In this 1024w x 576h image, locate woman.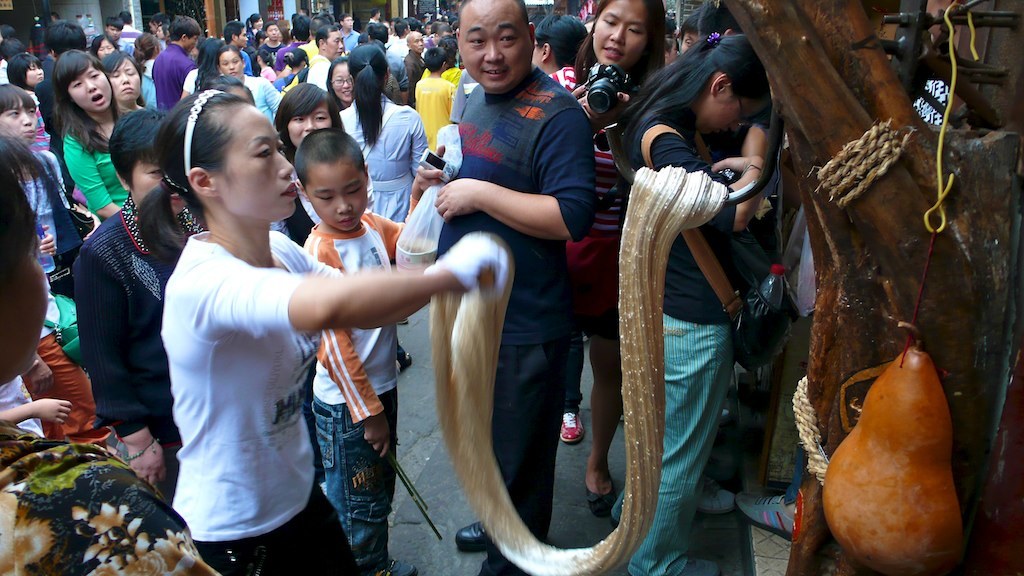
Bounding box: x1=175 y1=38 x2=219 y2=98.
